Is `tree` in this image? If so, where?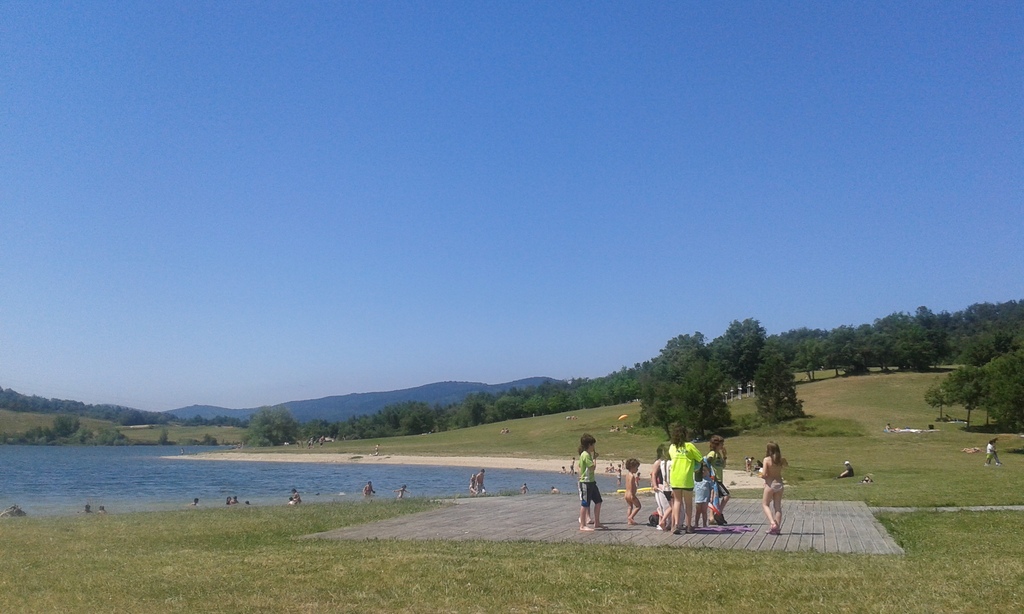
Yes, at Rect(719, 320, 765, 396).
